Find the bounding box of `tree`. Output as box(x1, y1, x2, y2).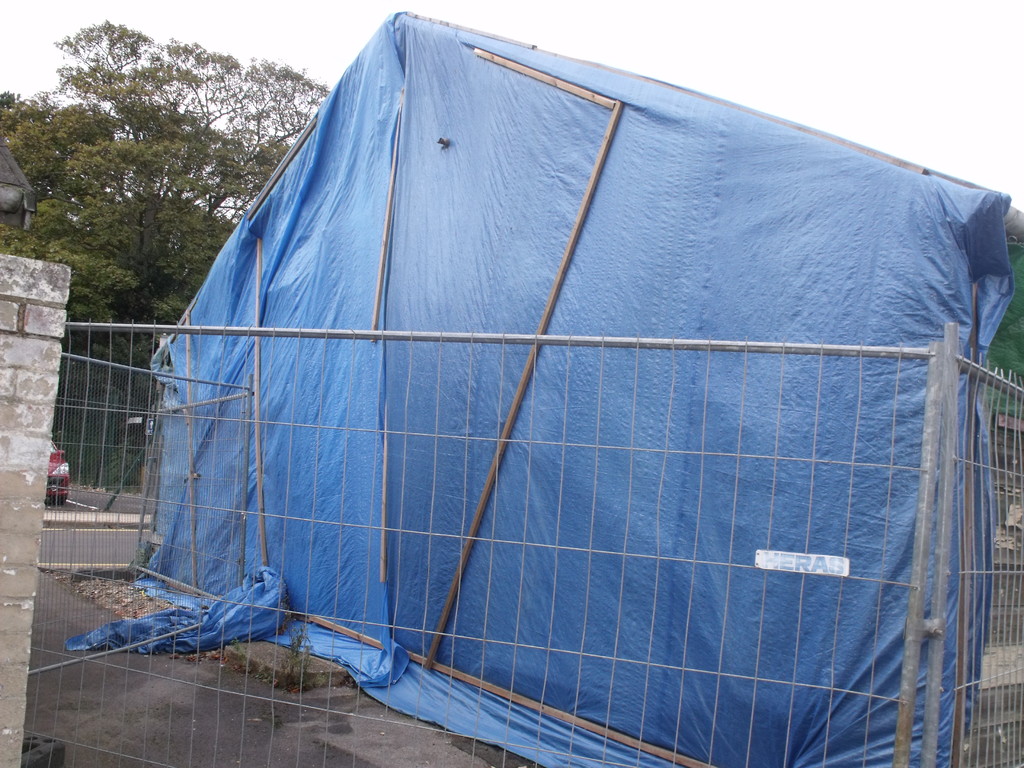
box(0, 16, 333, 486).
